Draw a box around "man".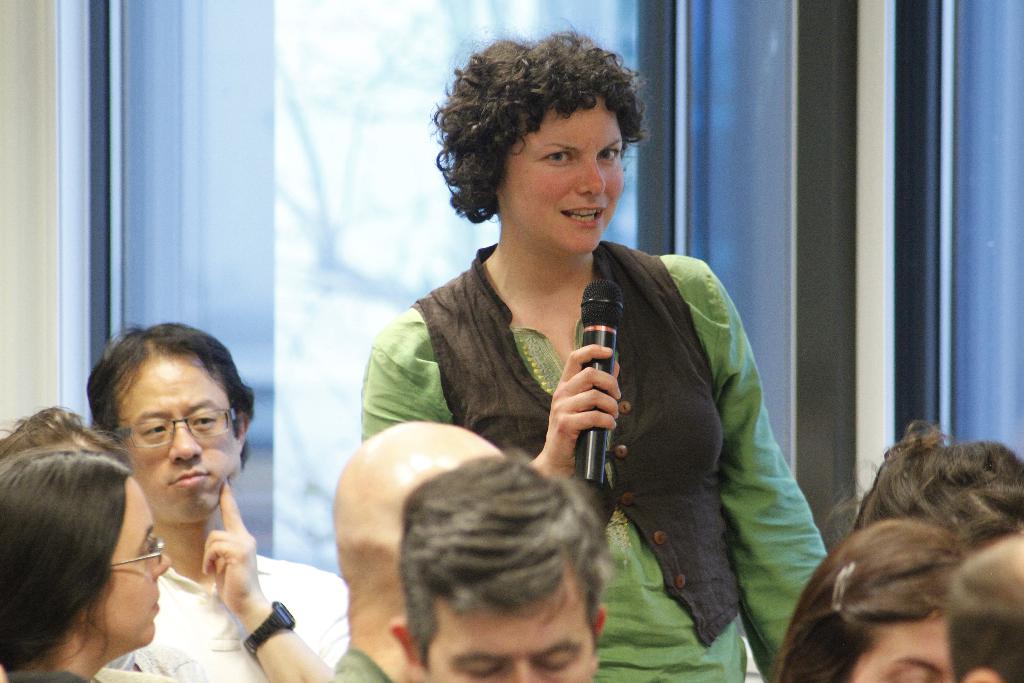
[x1=27, y1=328, x2=327, y2=682].
